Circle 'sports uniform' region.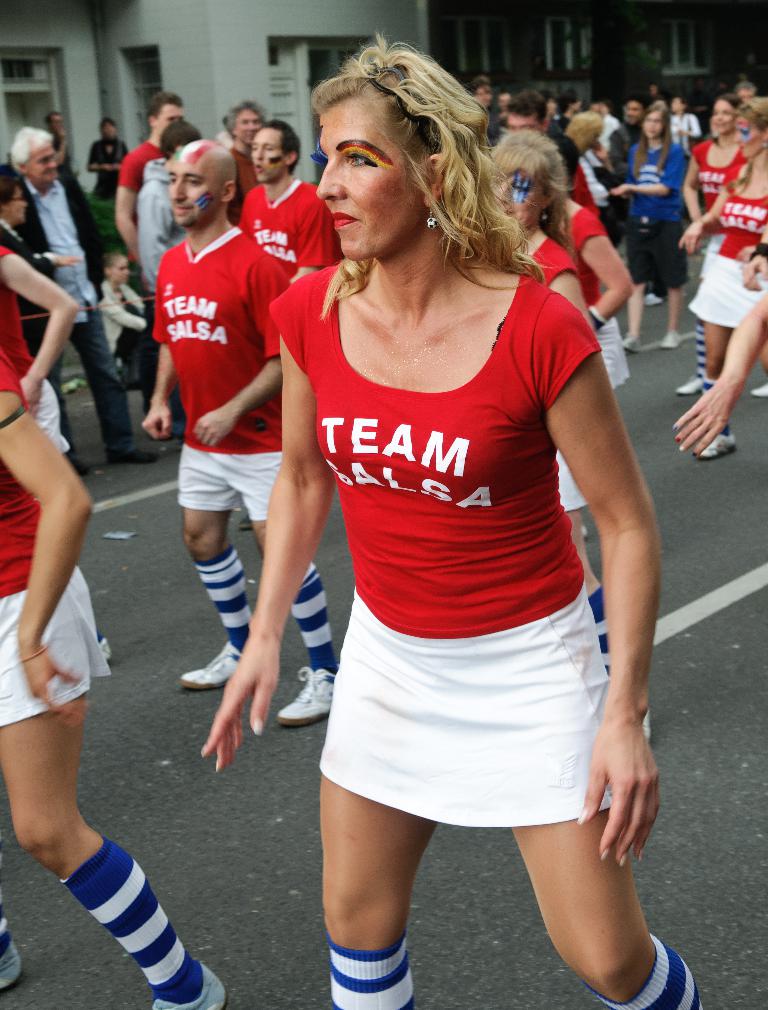
Region: x1=692 y1=160 x2=767 y2=359.
